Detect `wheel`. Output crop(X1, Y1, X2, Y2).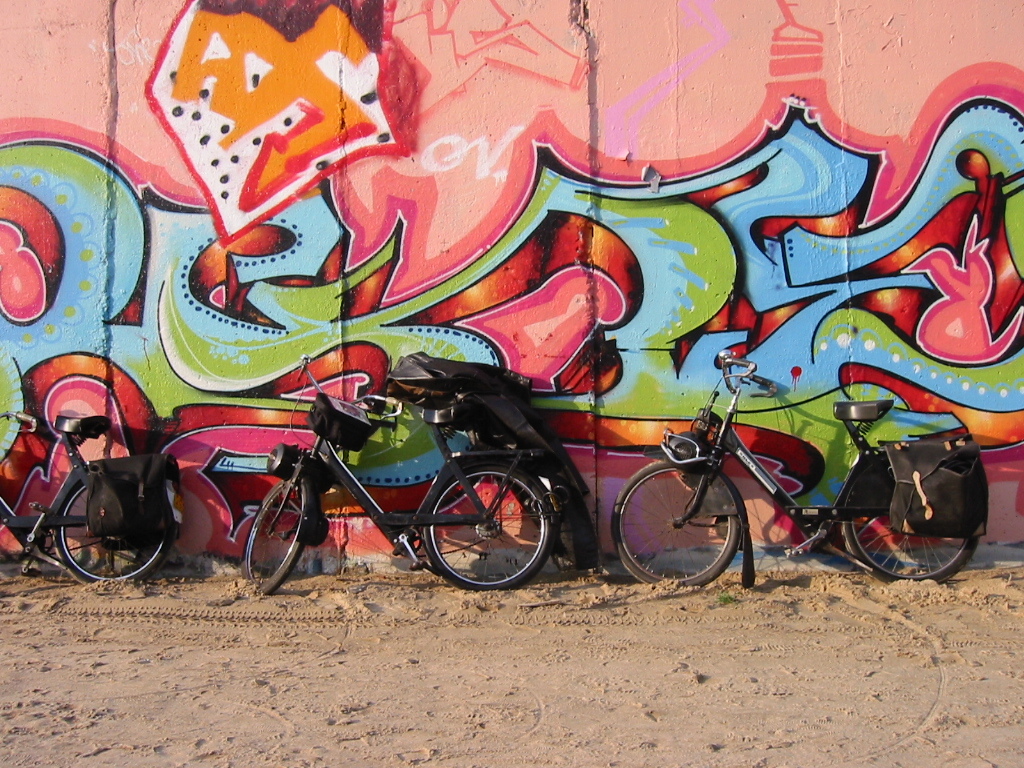
crop(52, 475, 173, 588).
